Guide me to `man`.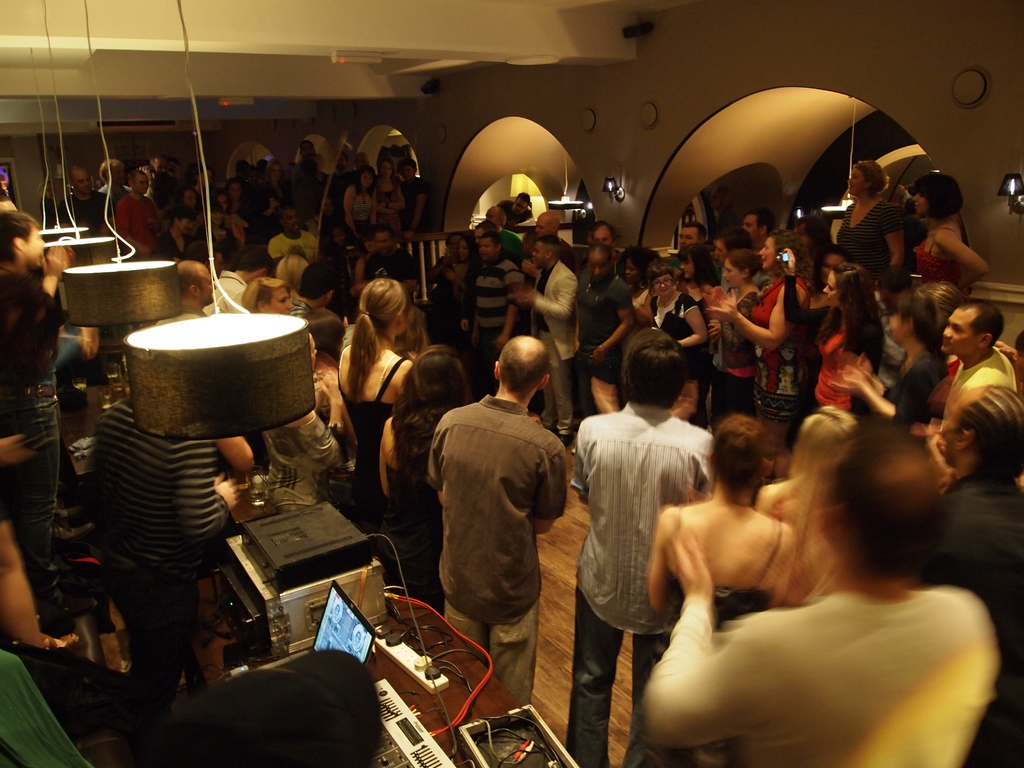
Guidance: {"x1": 207, "y1": 248, "x2": 276, "y2": 315}.
